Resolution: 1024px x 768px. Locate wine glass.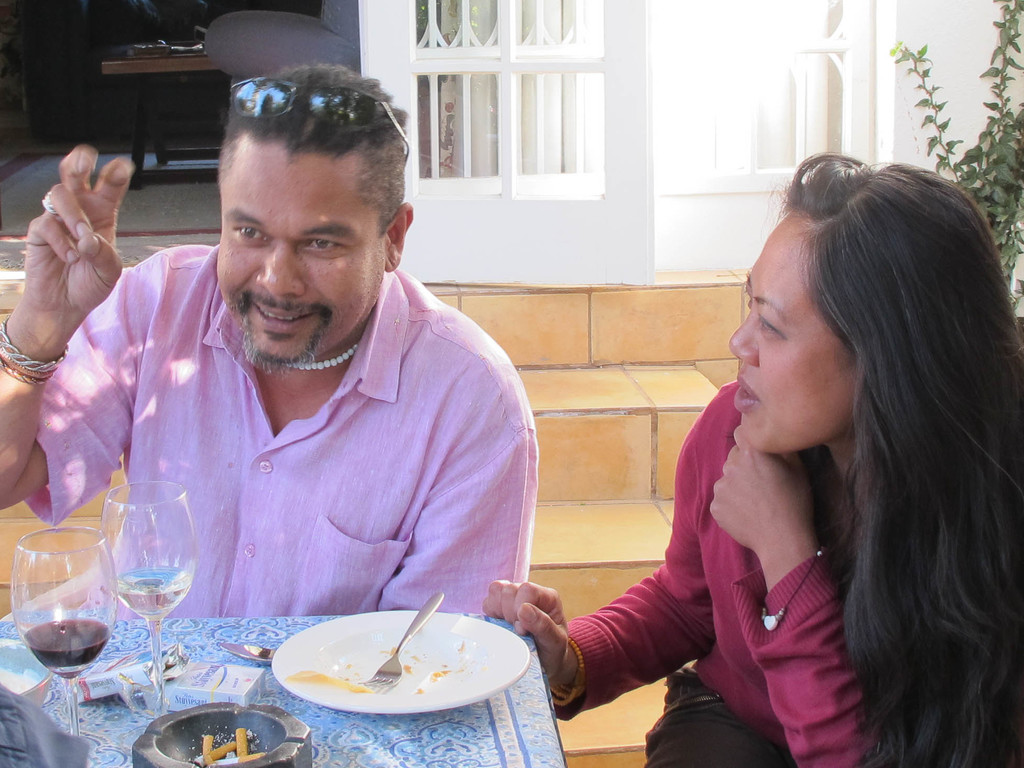
(98,482,195,728).
